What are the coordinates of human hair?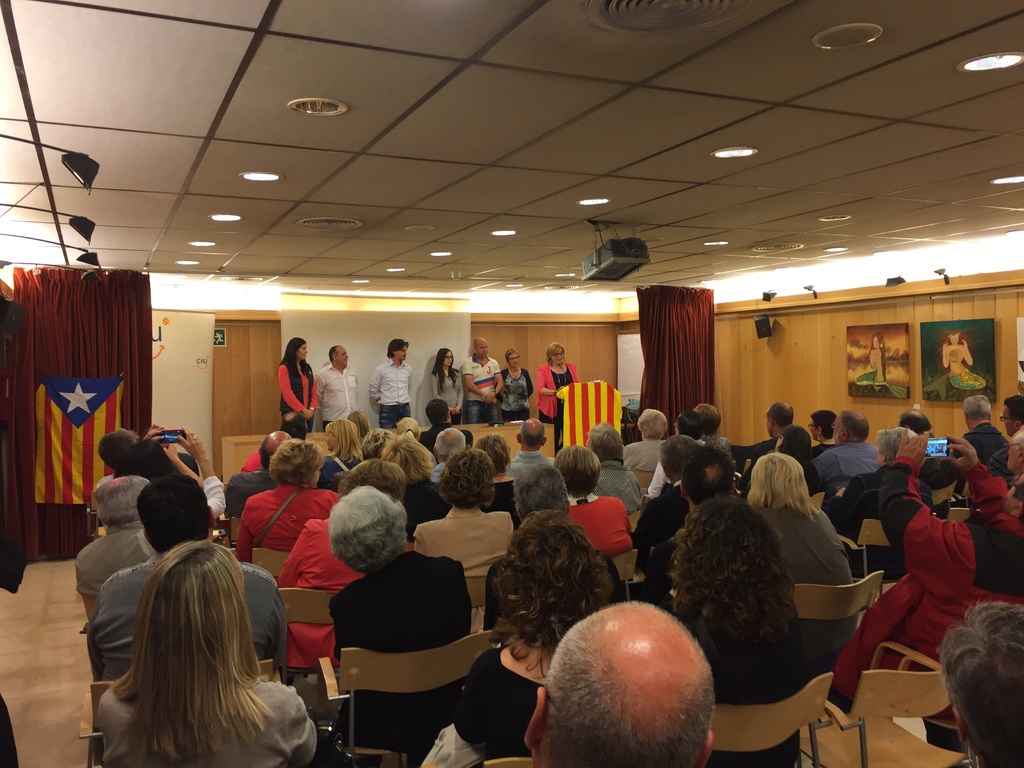
{"left": 520, "top": 420, "right": 547, "bottom": 445}.
